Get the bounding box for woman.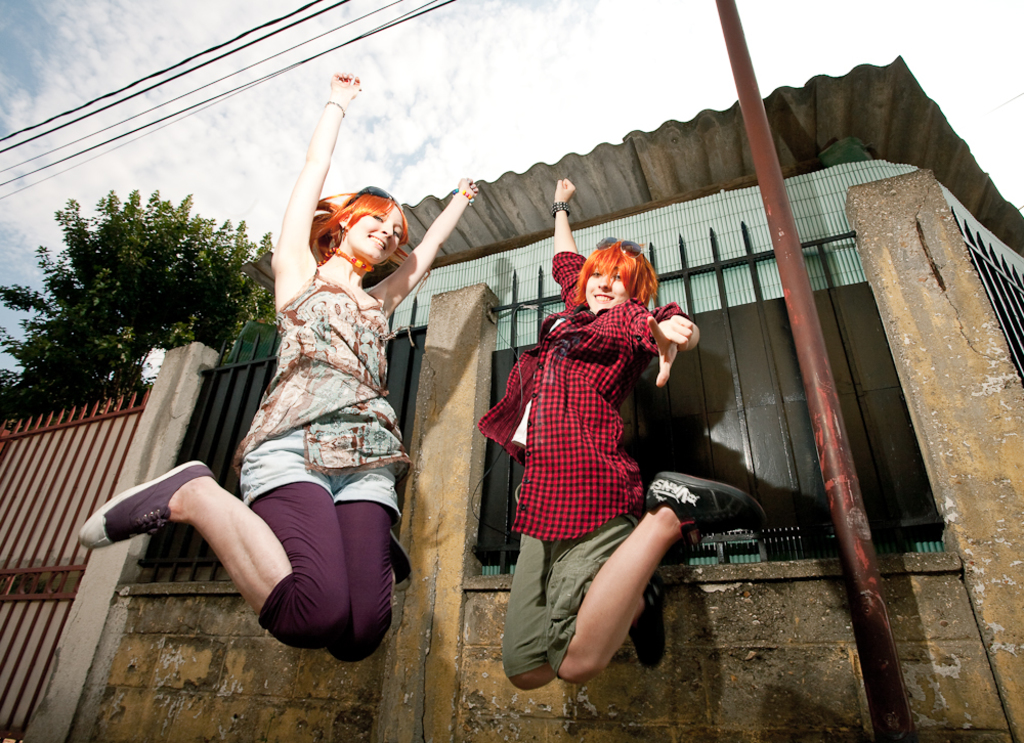
[x1=77, y1=75, x2=477, y2=661].
